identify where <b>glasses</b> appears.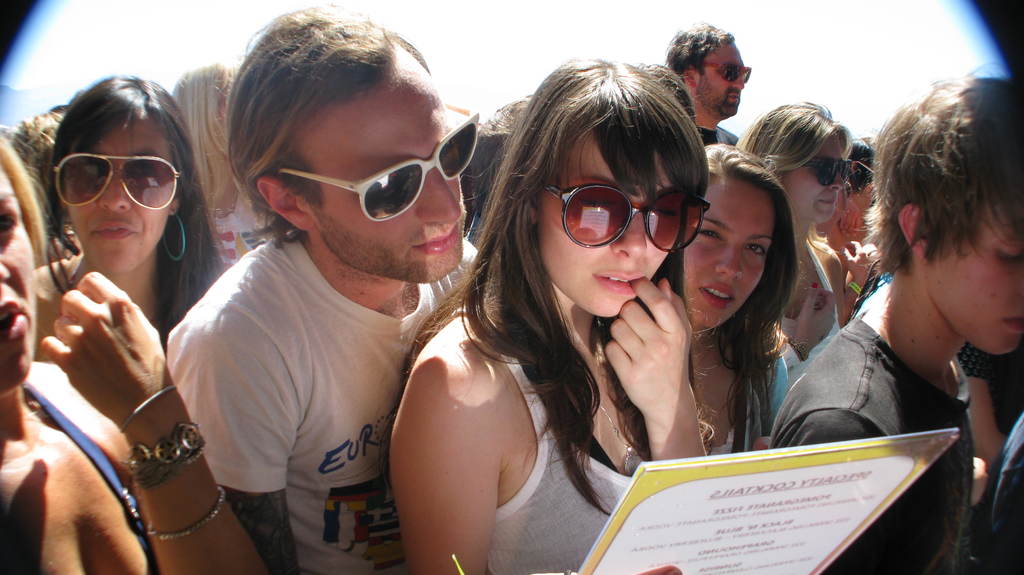
Appears at locate(808, 159, 853, 186).
